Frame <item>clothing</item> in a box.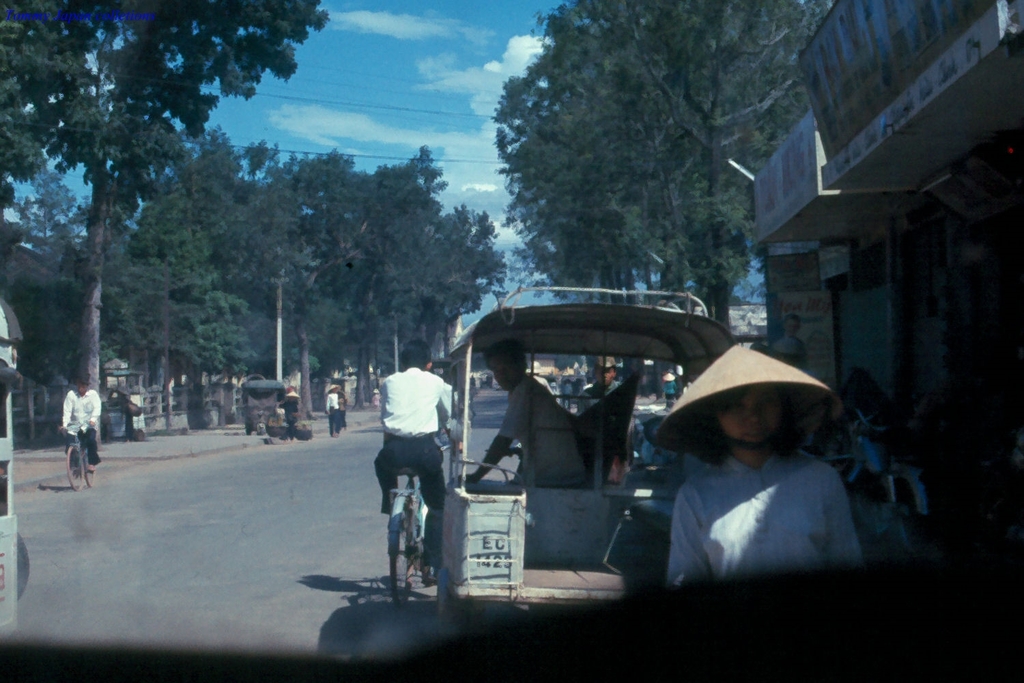
x1=677 y1=378 x2=683 y2=400.
